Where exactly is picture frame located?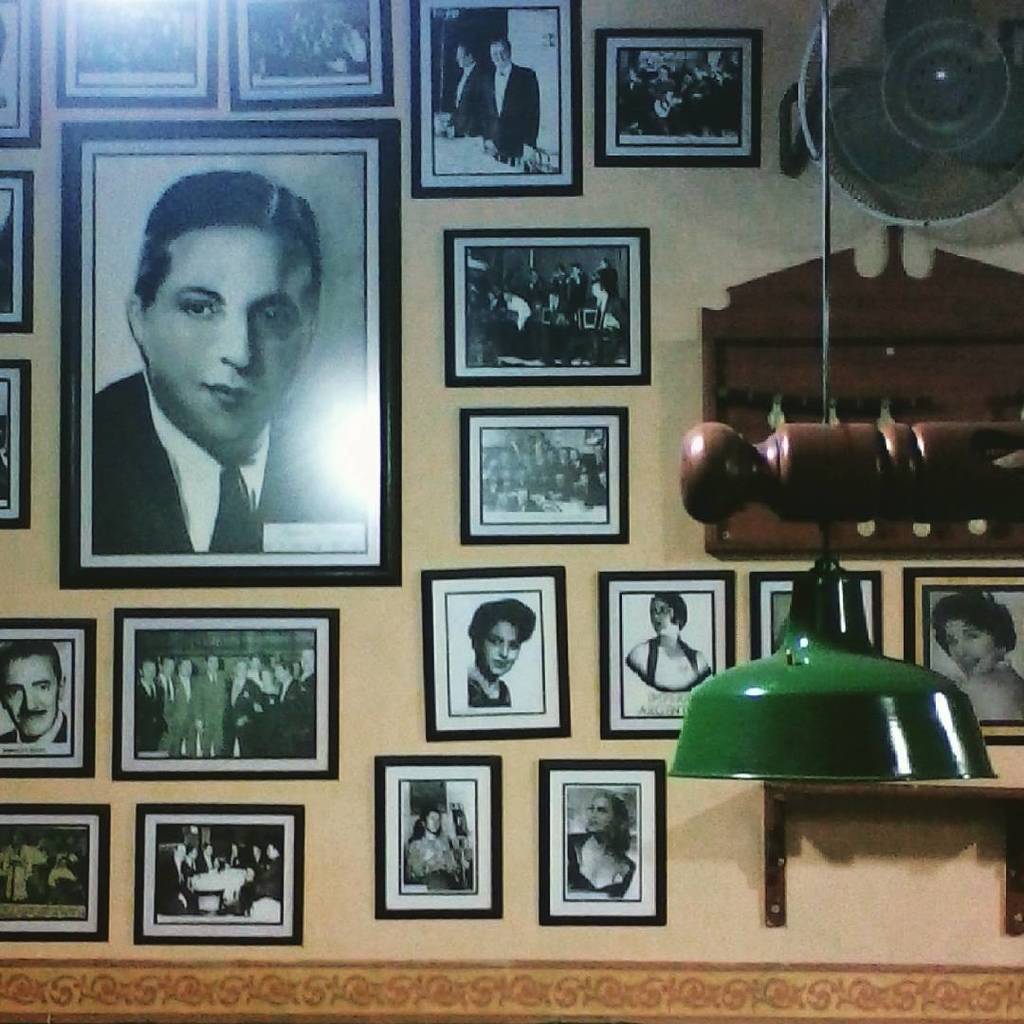
Its bounding box is {"left": 411, "top": 0, "right": 584, "bottom": 195}.
